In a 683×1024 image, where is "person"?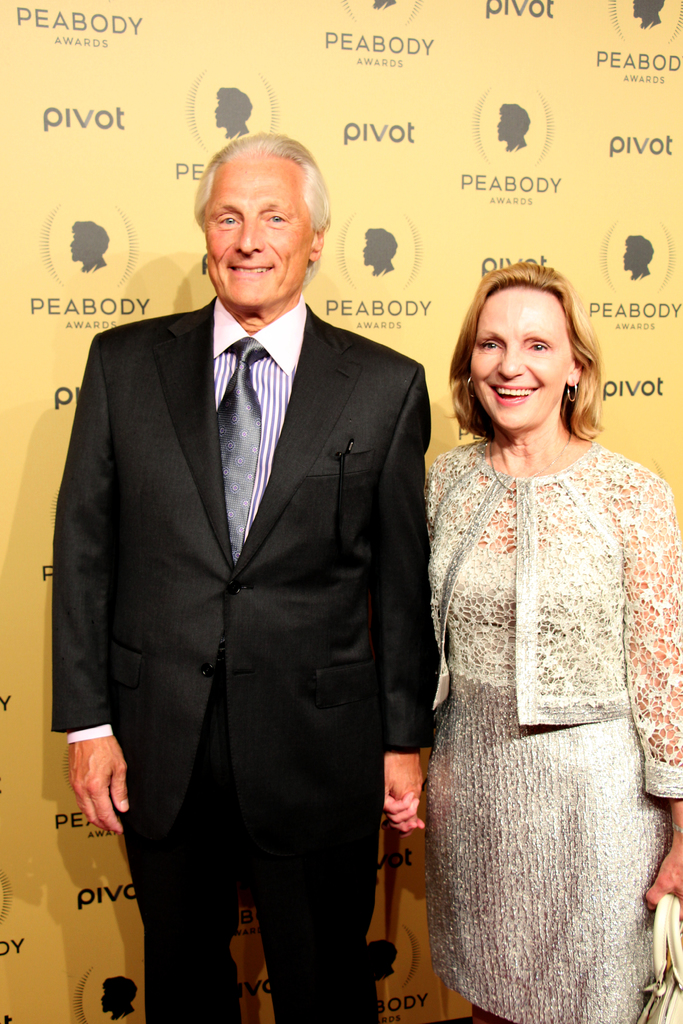
(99, 973, 136, 1018).
